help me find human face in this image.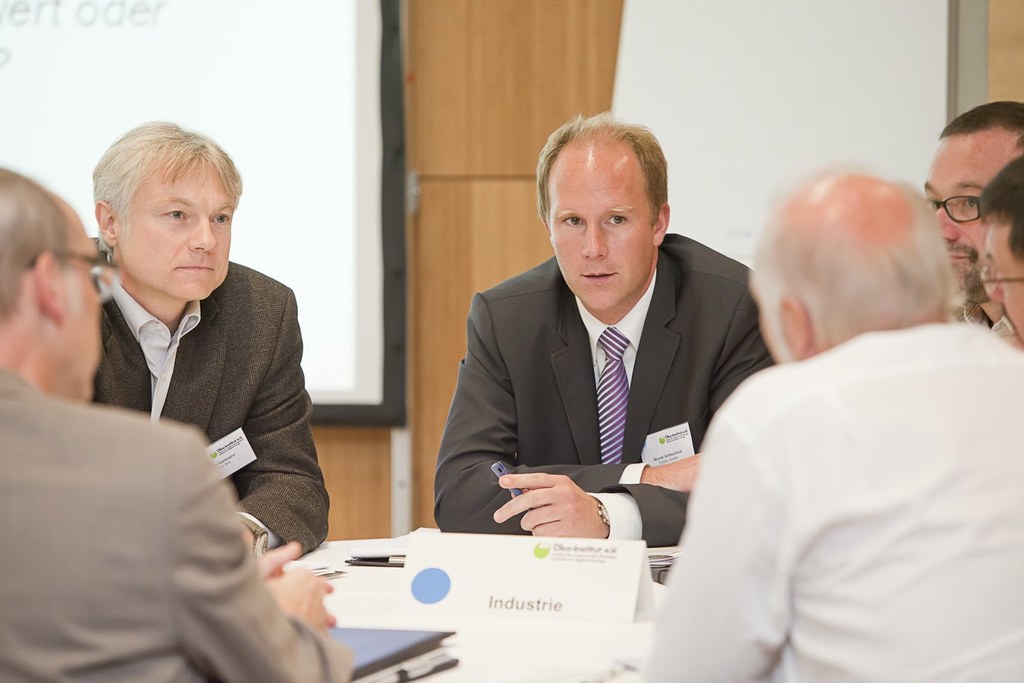
Found it: (53, 208, 112, 399).
